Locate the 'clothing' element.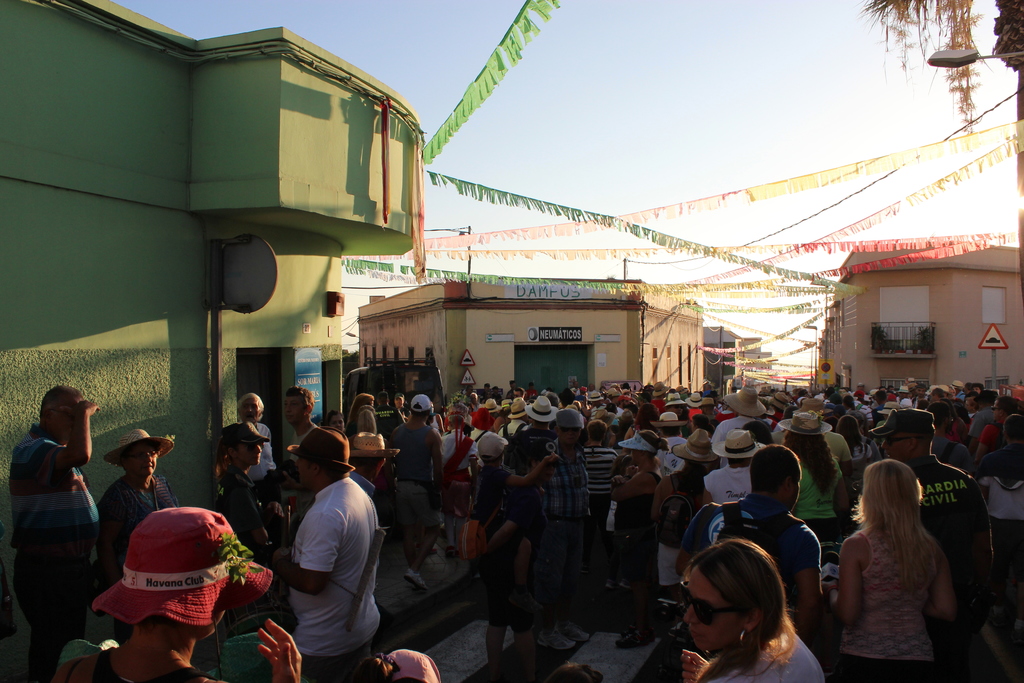
Element bbox: left=696, top=628, right=823, bottom=682.
